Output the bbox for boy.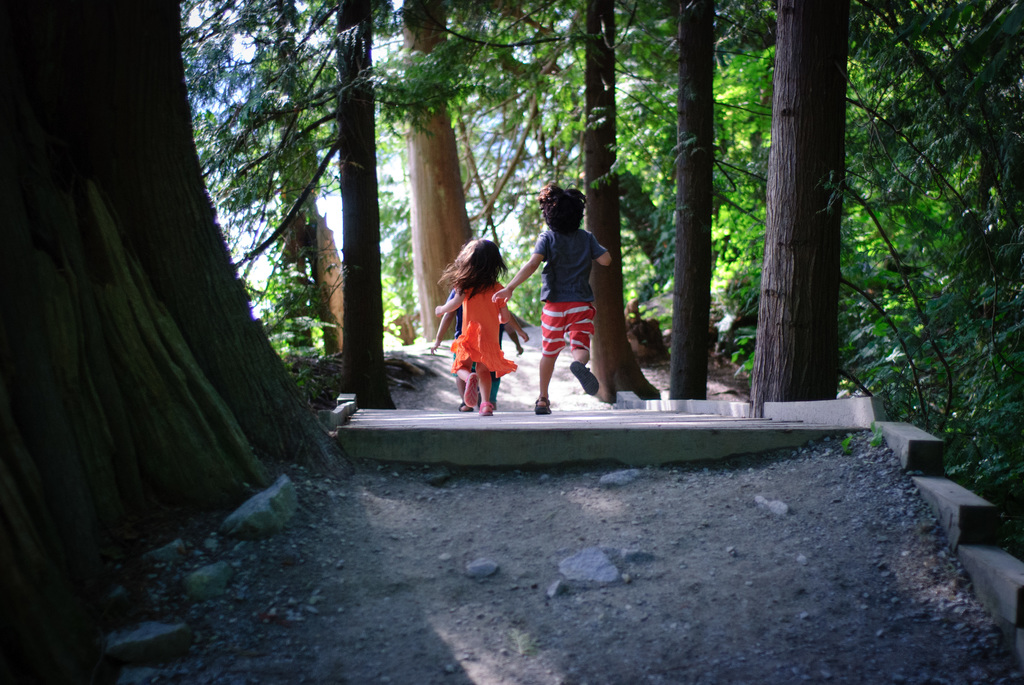
(488, 178, 612, 415).
